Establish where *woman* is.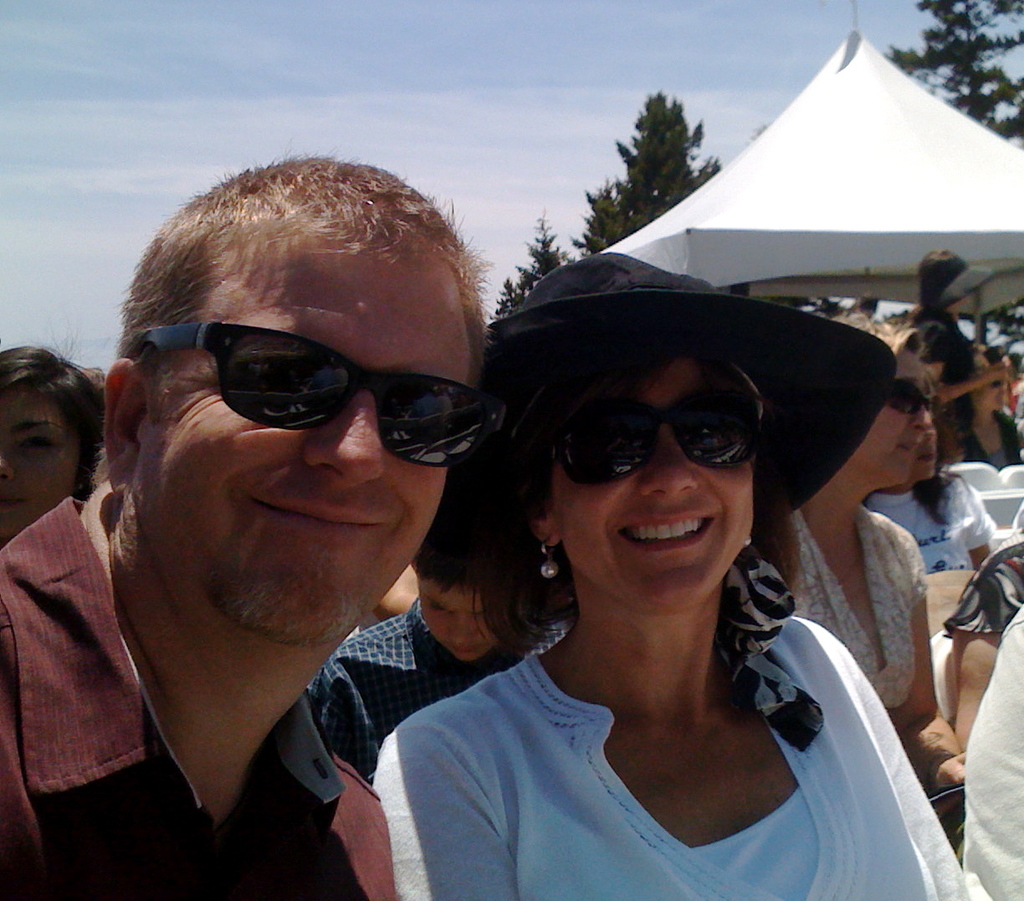
Established at [0,340,103,554].
